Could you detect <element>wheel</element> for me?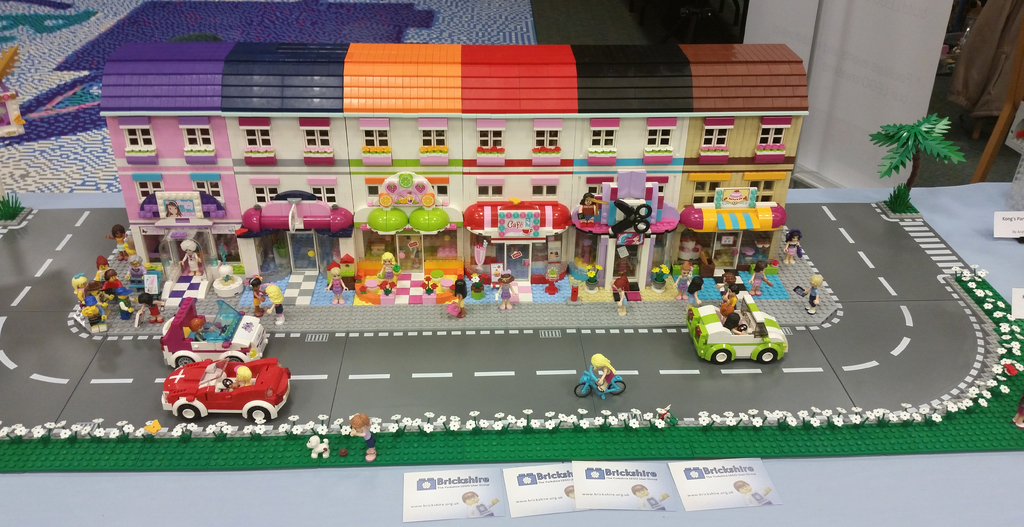
Detection result: bbox=[609, 380, 626, 394].
